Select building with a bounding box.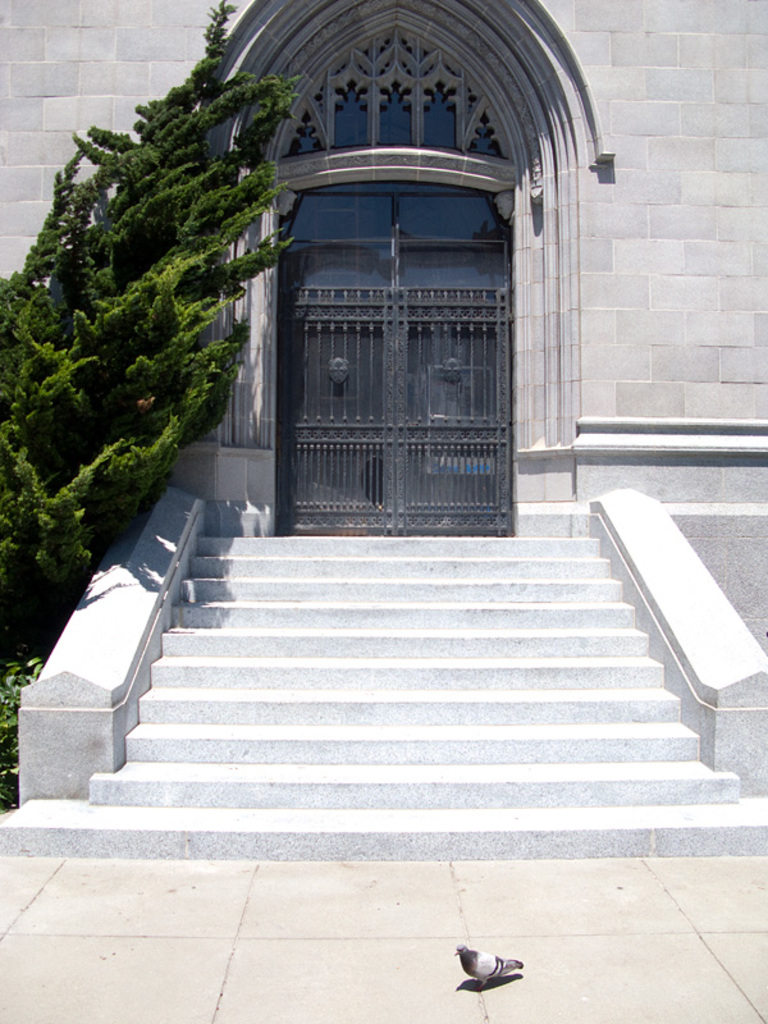
rect(0, 0, 767, 541).
